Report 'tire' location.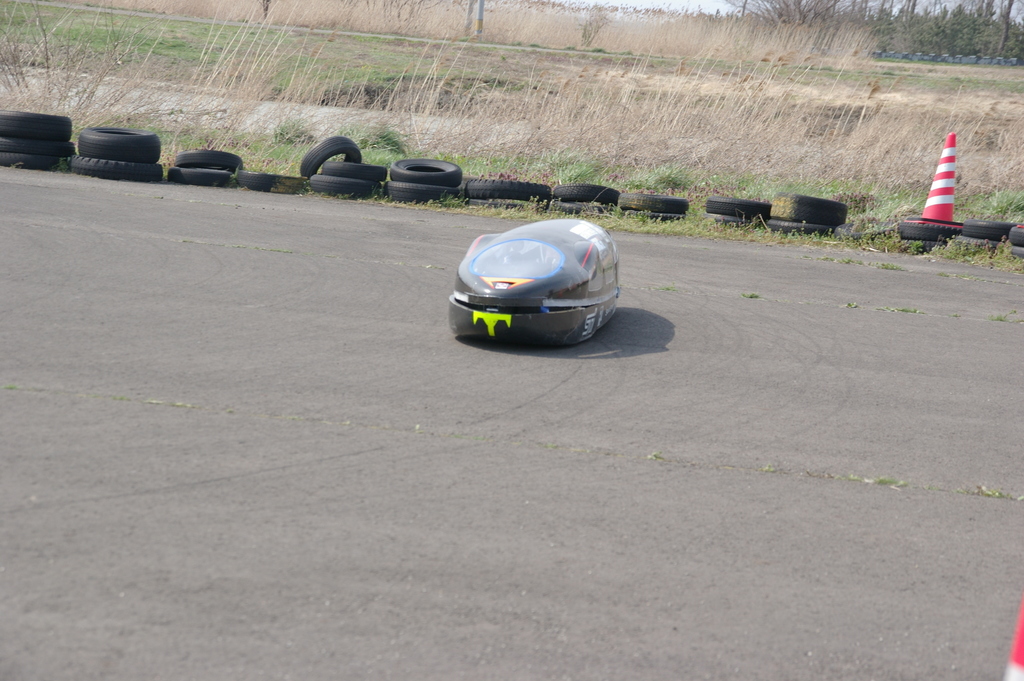
Report: x1=387 y1=177 x2=460 y2=206.
